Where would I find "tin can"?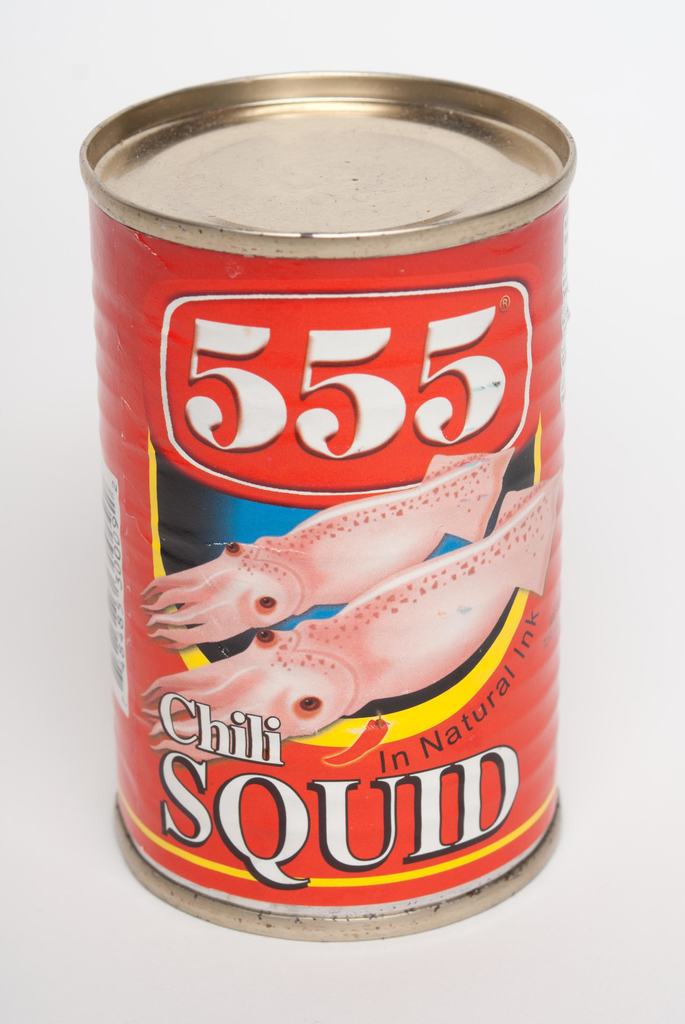
At [79, 65, 575, 943].
